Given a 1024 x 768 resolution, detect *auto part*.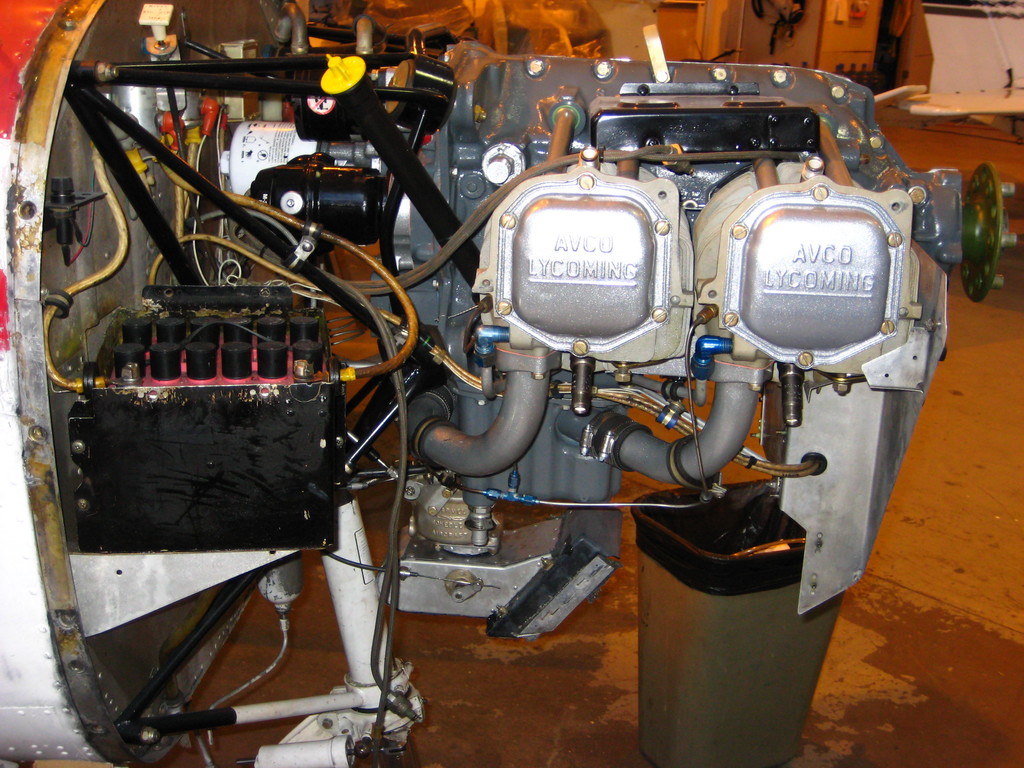
Rect(503, 156, 702, 365).
